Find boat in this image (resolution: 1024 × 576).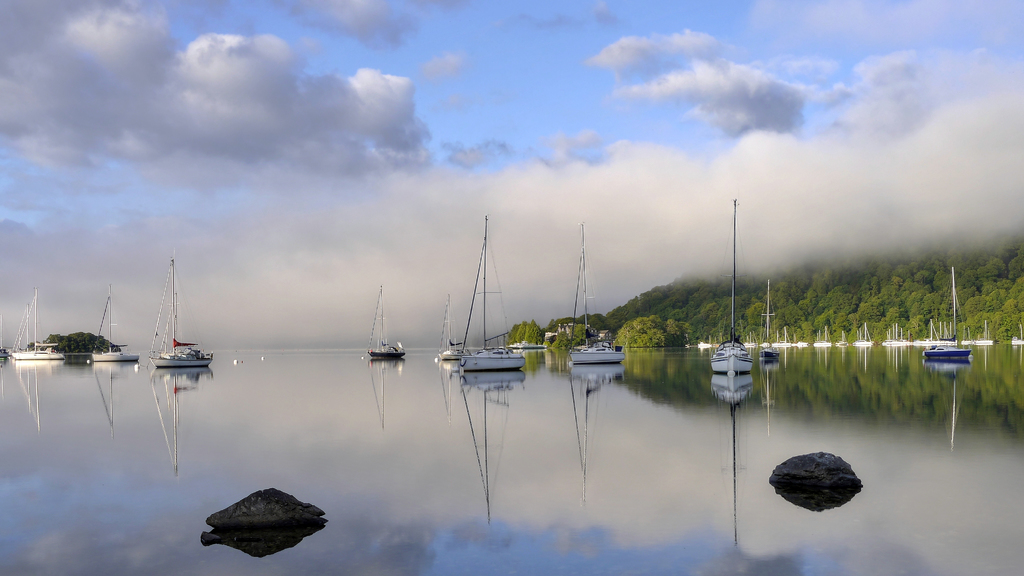
x1=816, y1=328, x2=831, y2=345.
